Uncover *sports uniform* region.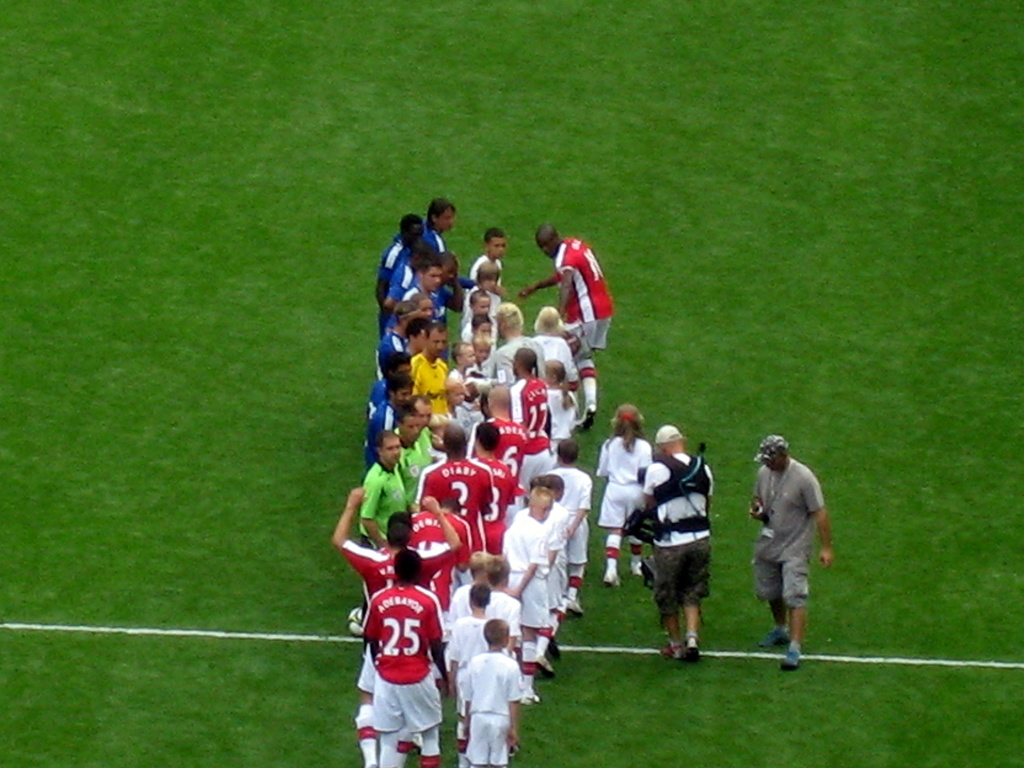
Uncovered: BBox(451, 583, 476, 619).
